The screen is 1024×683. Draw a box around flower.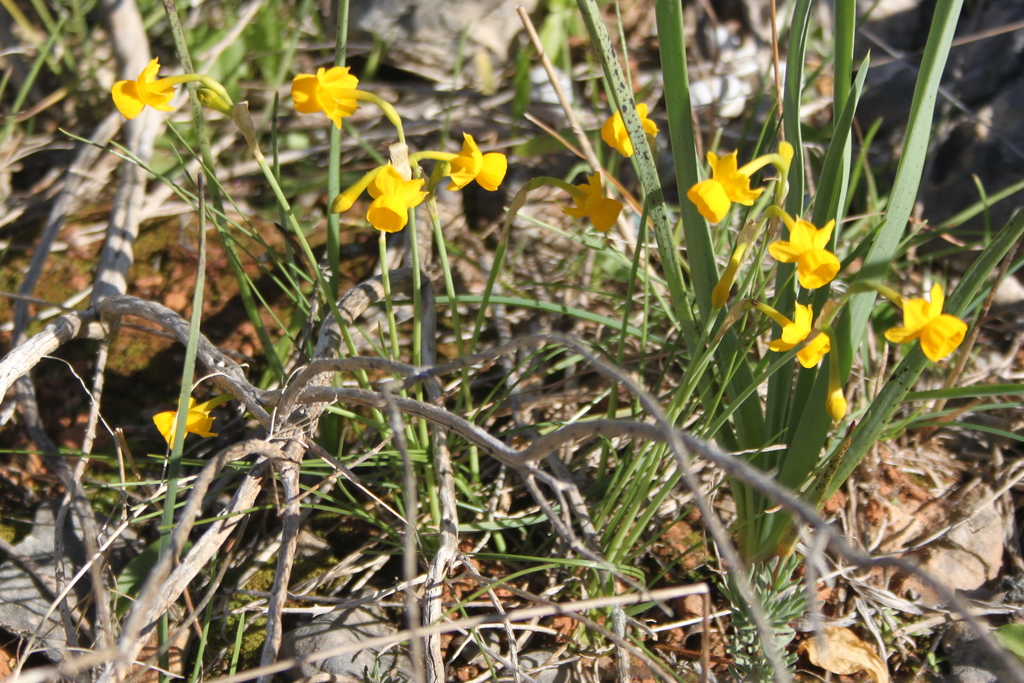
crop(362, 152, 428, 237).
